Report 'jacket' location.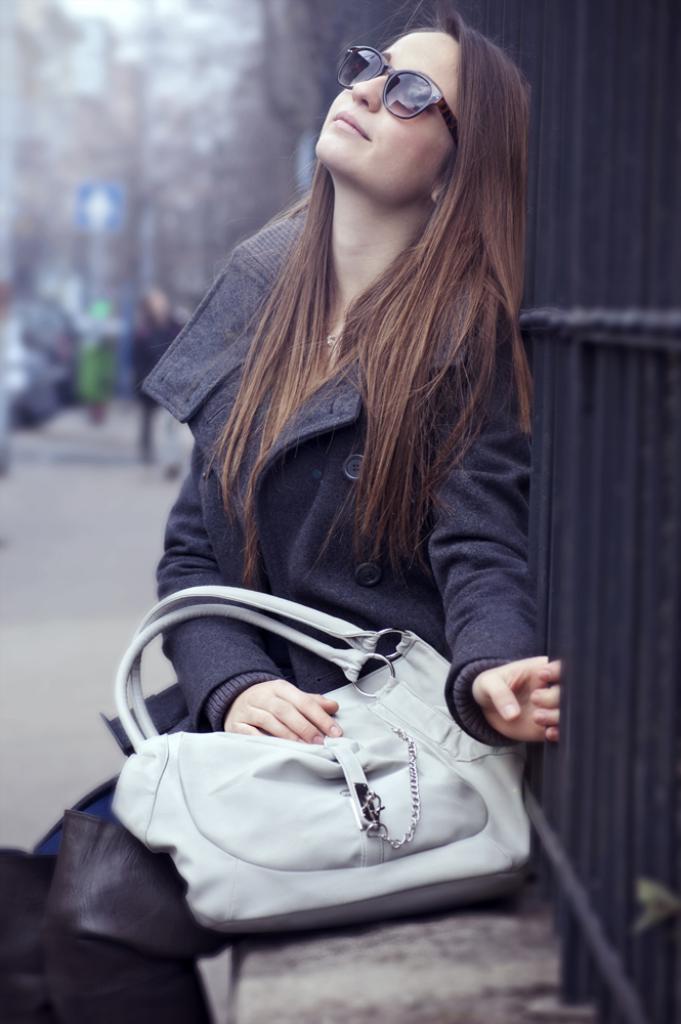
Report: 101:183:547:760.
